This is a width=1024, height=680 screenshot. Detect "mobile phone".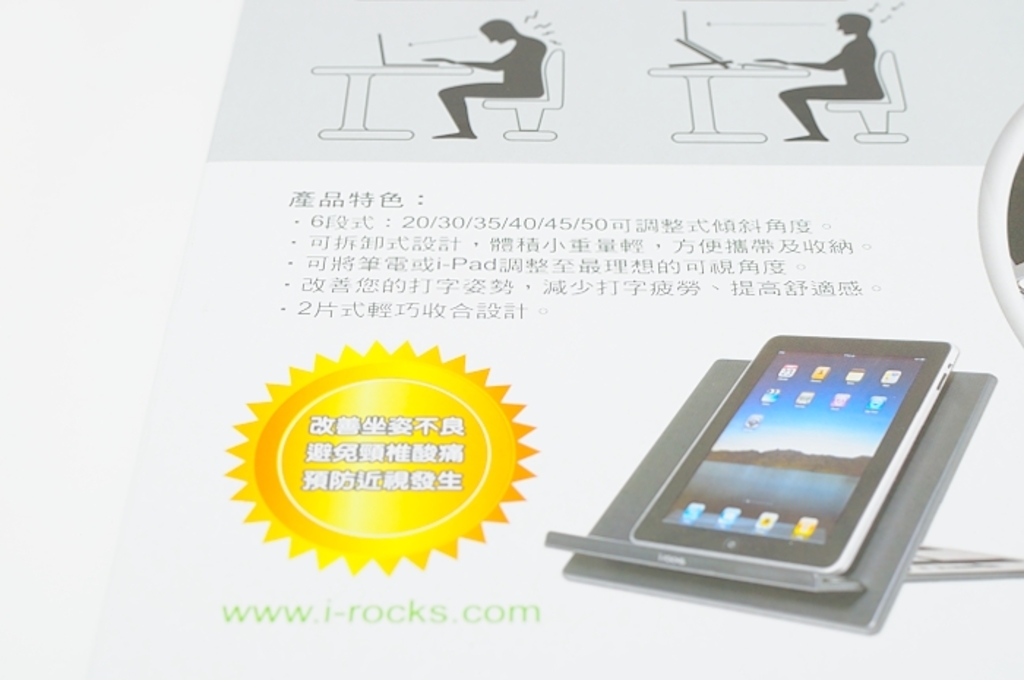
detection(623, 339, 963, 581).
